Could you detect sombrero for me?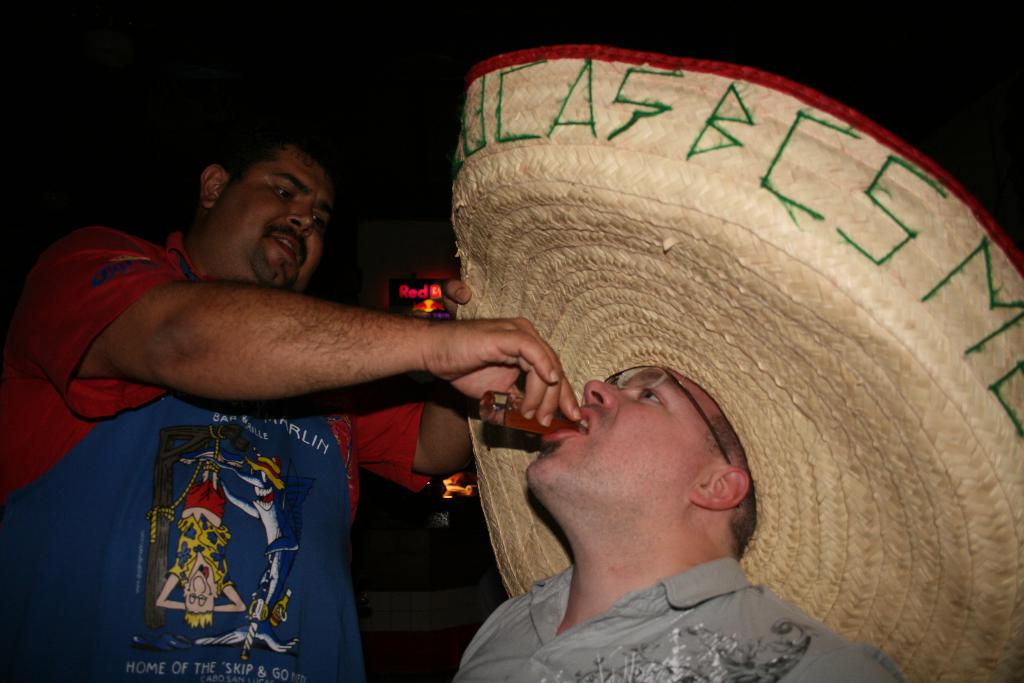
Detection result: detection(408, 60, 1009, 623).
